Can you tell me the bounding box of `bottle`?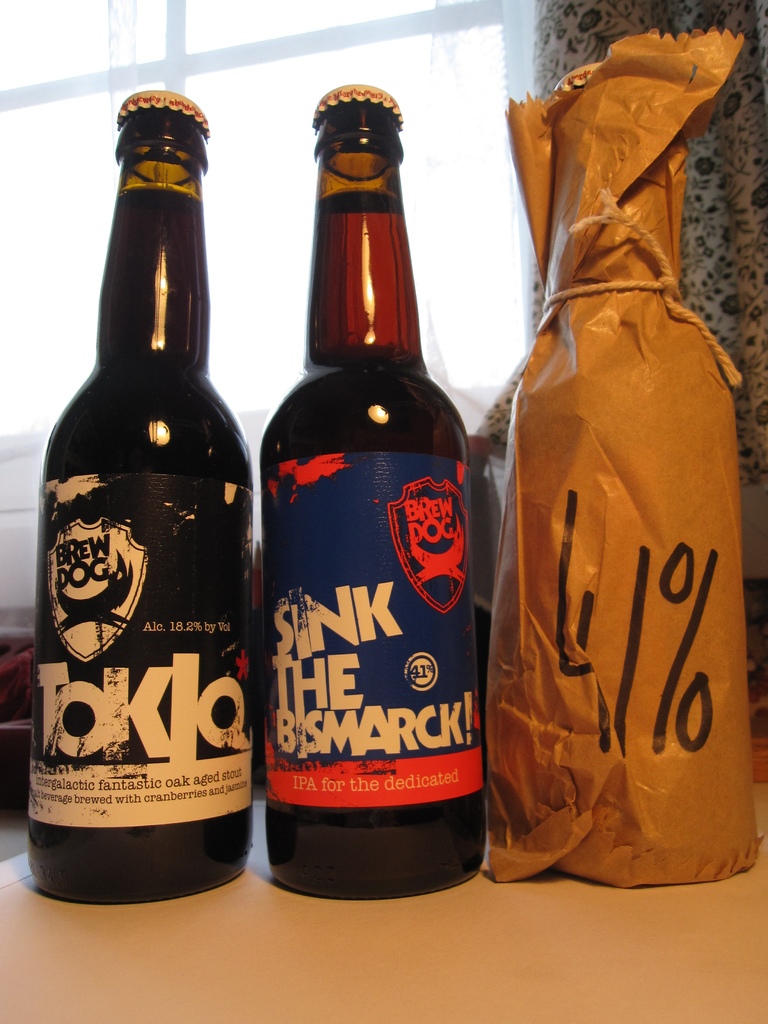
{"x1": 263, "y1": 89, "x2": 488, "y2": 902}.
